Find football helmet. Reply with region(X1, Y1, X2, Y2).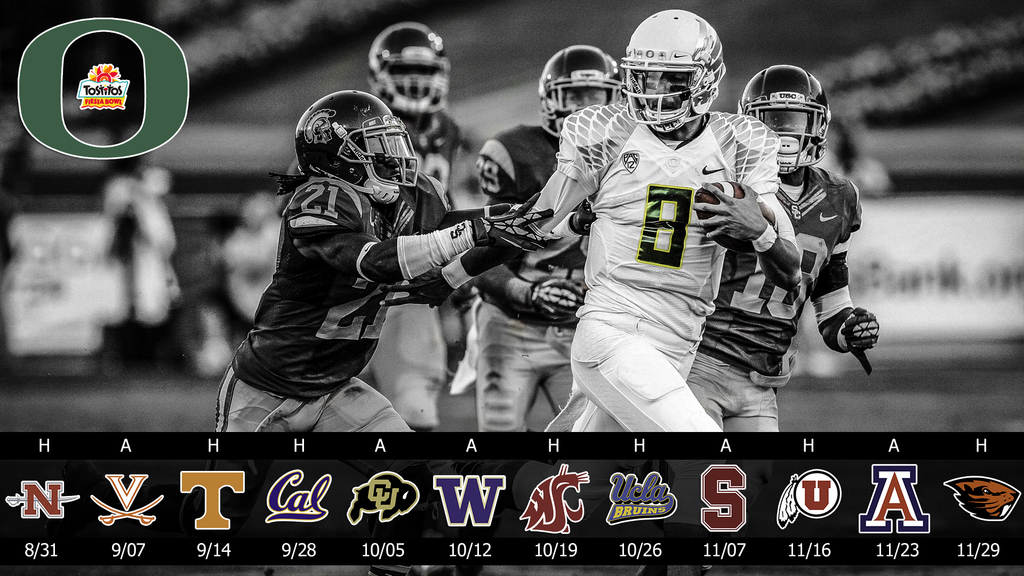
region(740, 63, 828, 172).
